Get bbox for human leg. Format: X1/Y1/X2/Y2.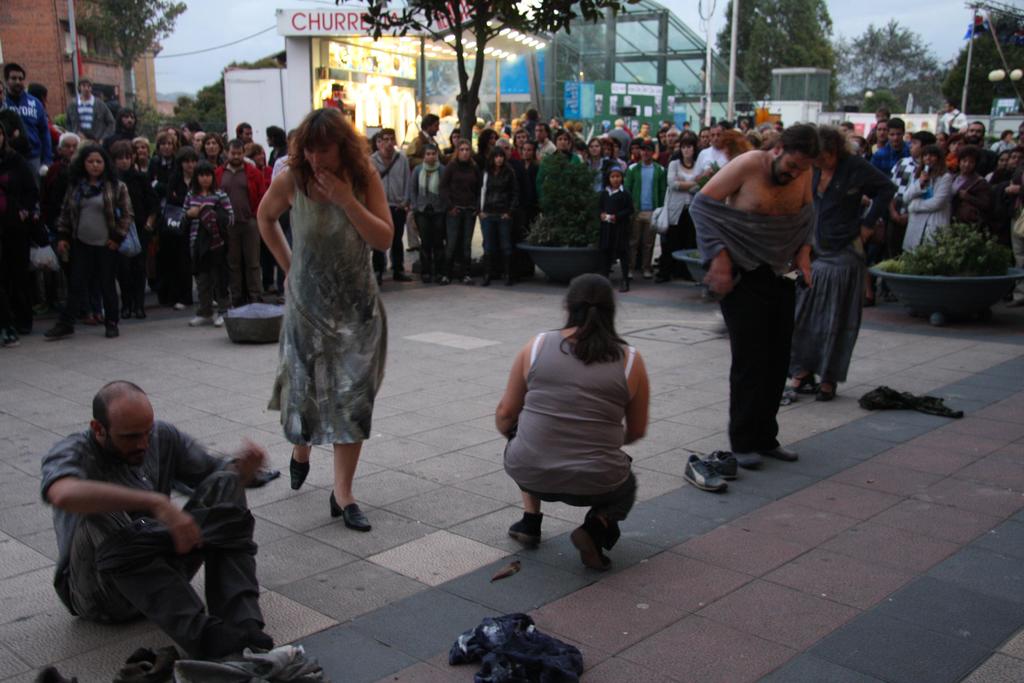
719/273/760/465.
